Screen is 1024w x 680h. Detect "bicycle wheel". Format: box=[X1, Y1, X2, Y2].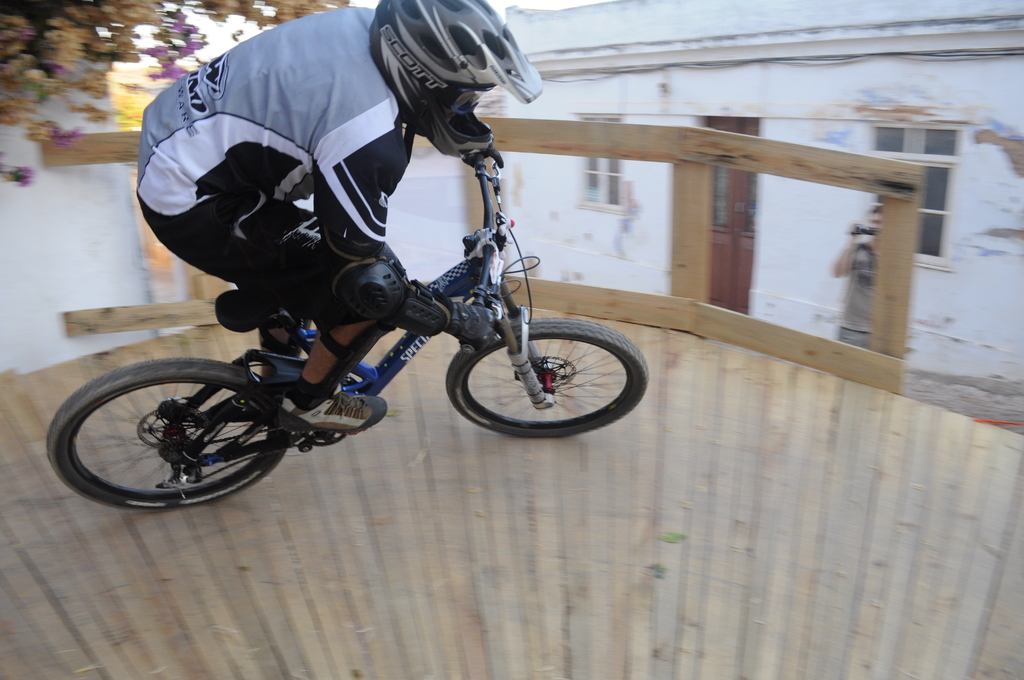
box=[40, 351, 307, 509].
